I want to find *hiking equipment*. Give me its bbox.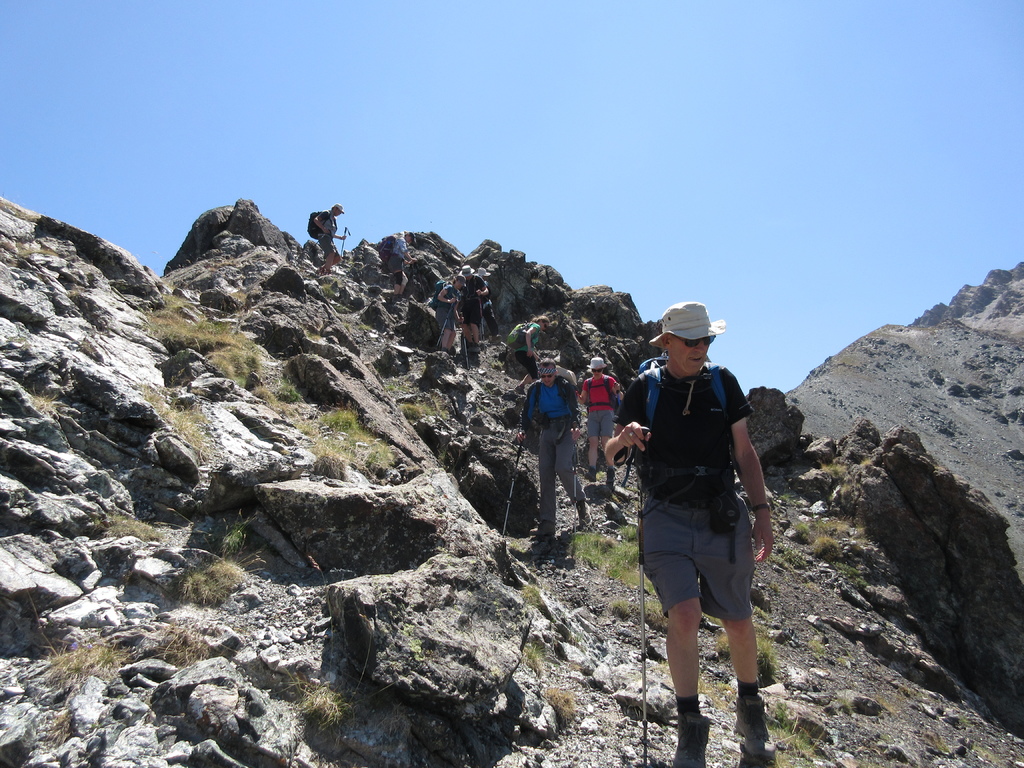
(303, 210, 325, 239).
